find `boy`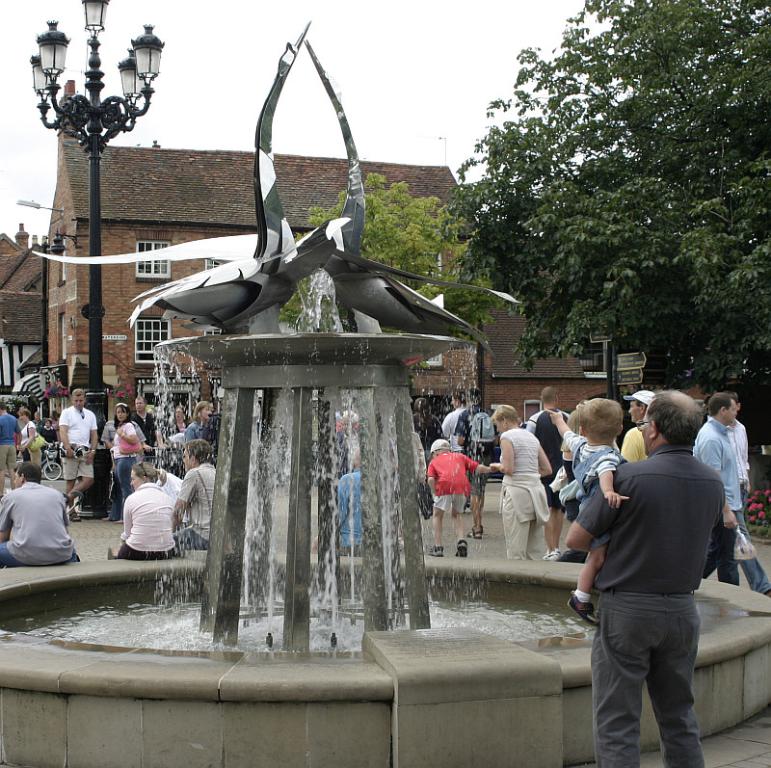
[left=554, top=396, right=626, bottom=616]
